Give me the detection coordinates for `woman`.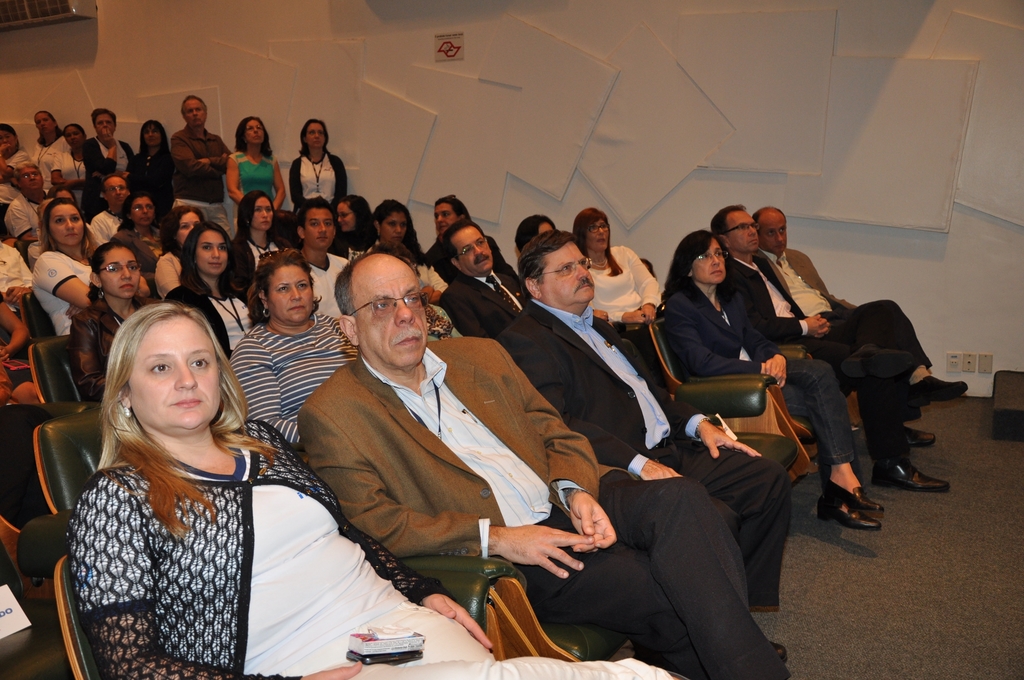
pyautogui.locateOnScreen(69, 239, 168, 398).
